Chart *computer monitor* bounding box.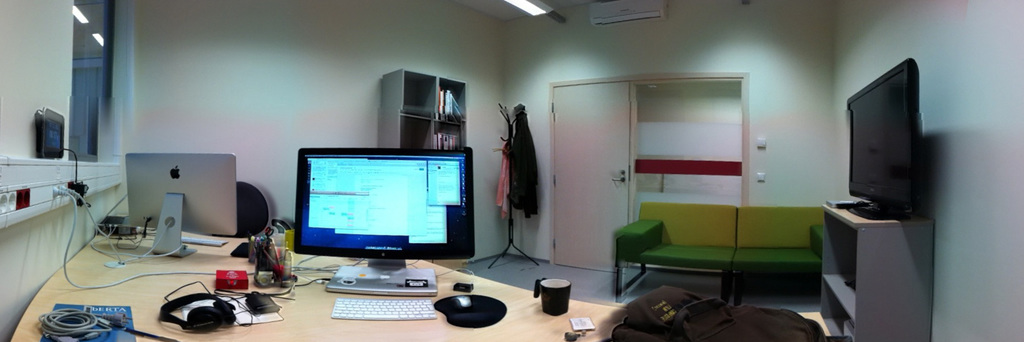
Charted: 114 147 257 263.
